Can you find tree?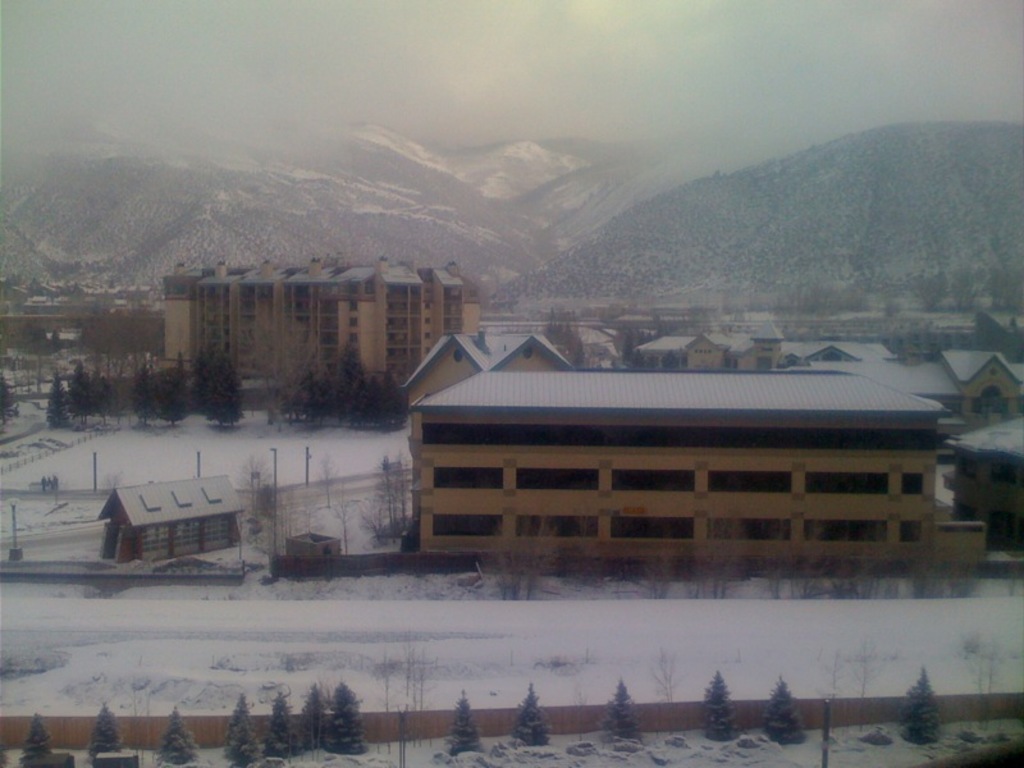
Yes, bounding box: region(90, 378, 115, 431).
